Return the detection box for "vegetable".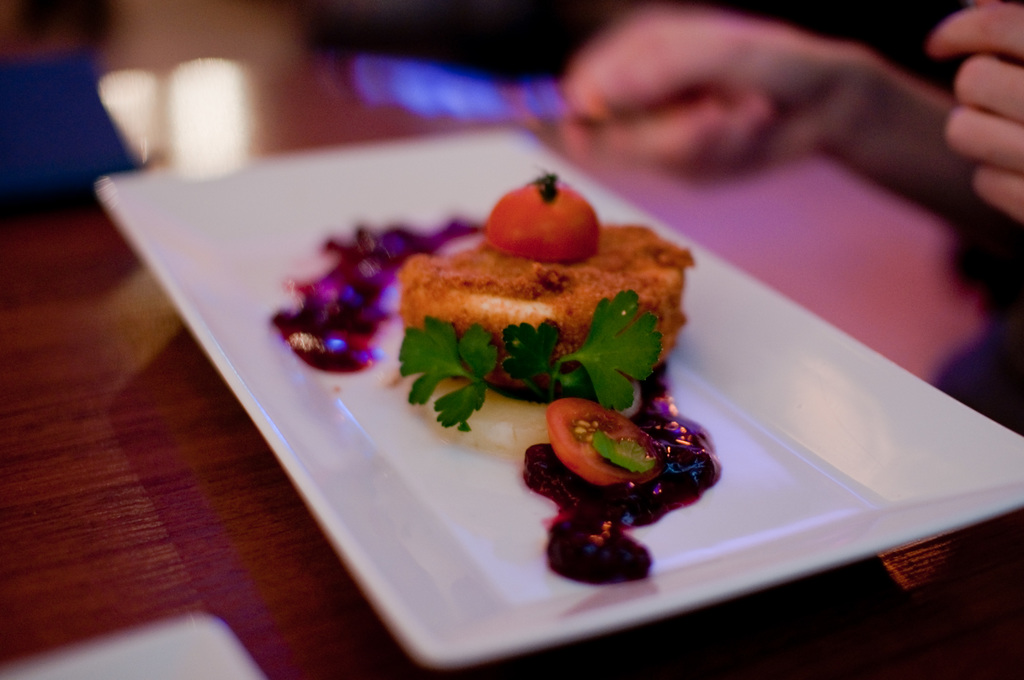
479:173:599:268.
